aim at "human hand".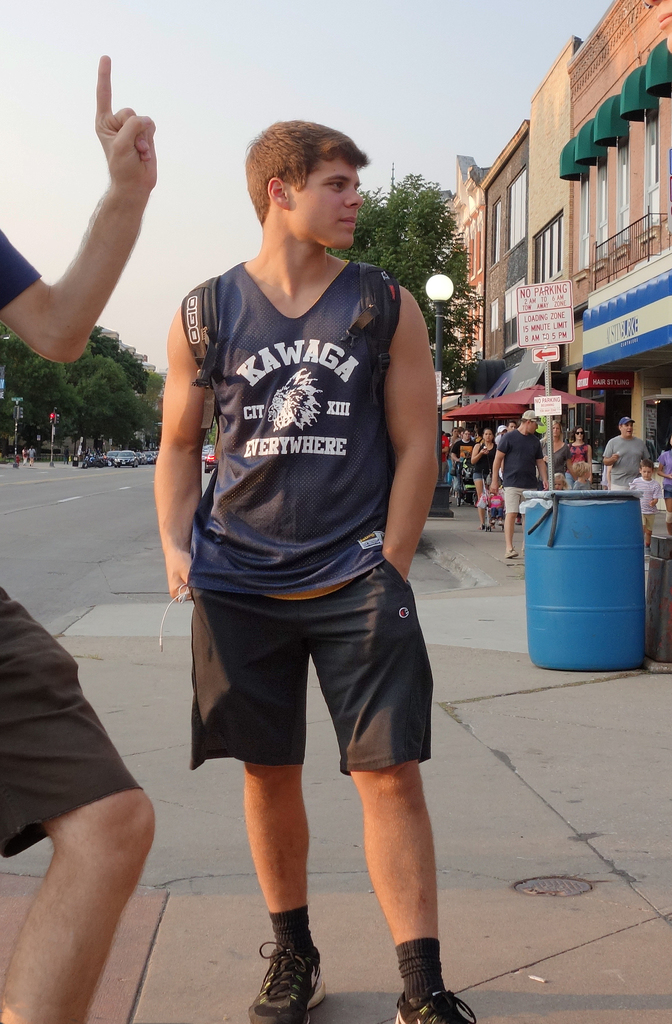
Aimed at 95/53/159/188.
